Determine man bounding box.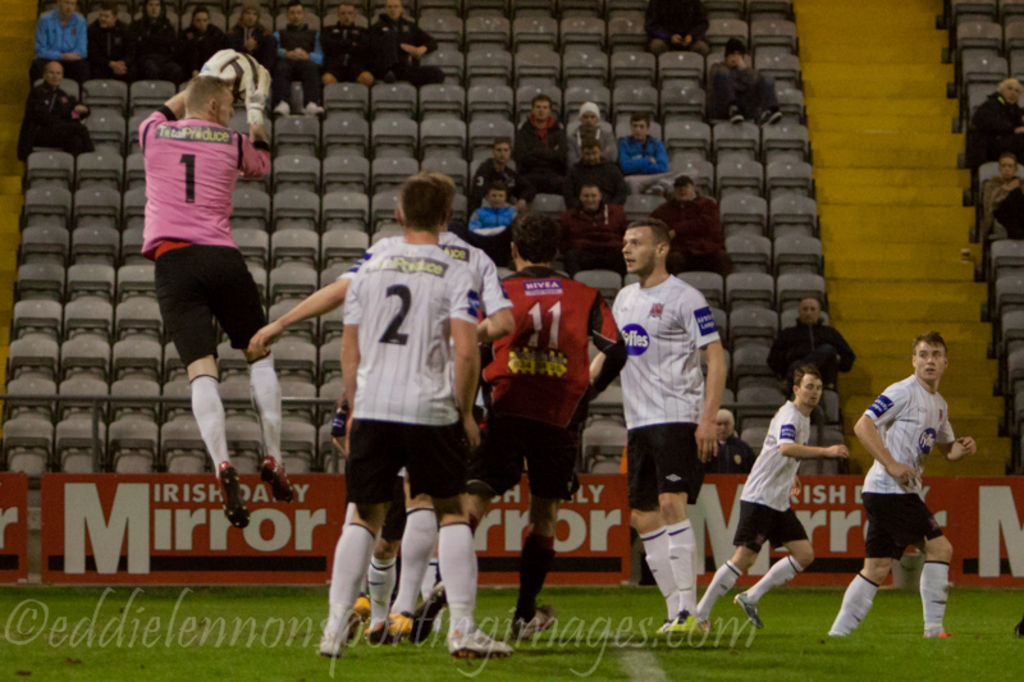
Determined: 271:0:323:114.
